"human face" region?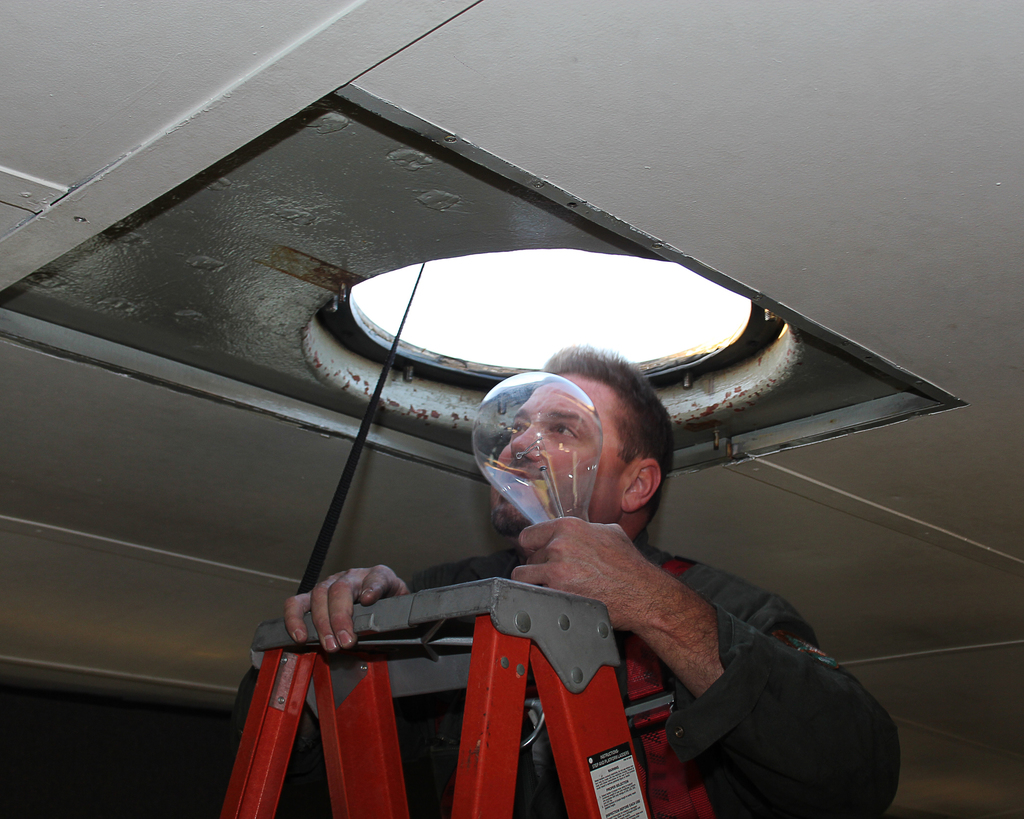
[left=484, top=364, right=632, bottom=543]
